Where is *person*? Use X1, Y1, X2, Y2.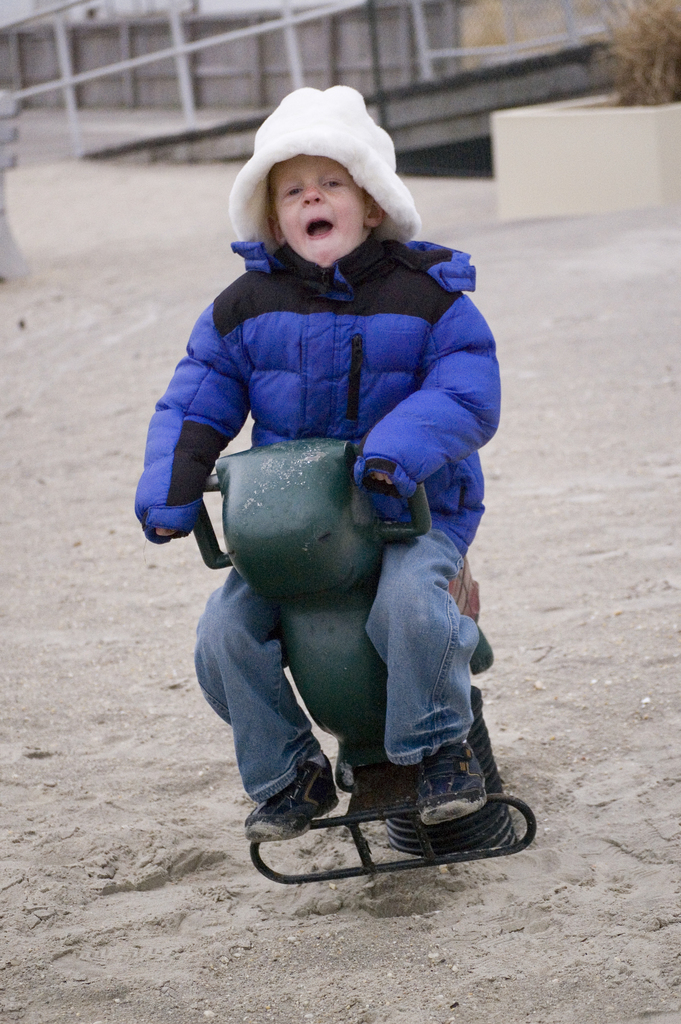
133, 84, 503, 845.
